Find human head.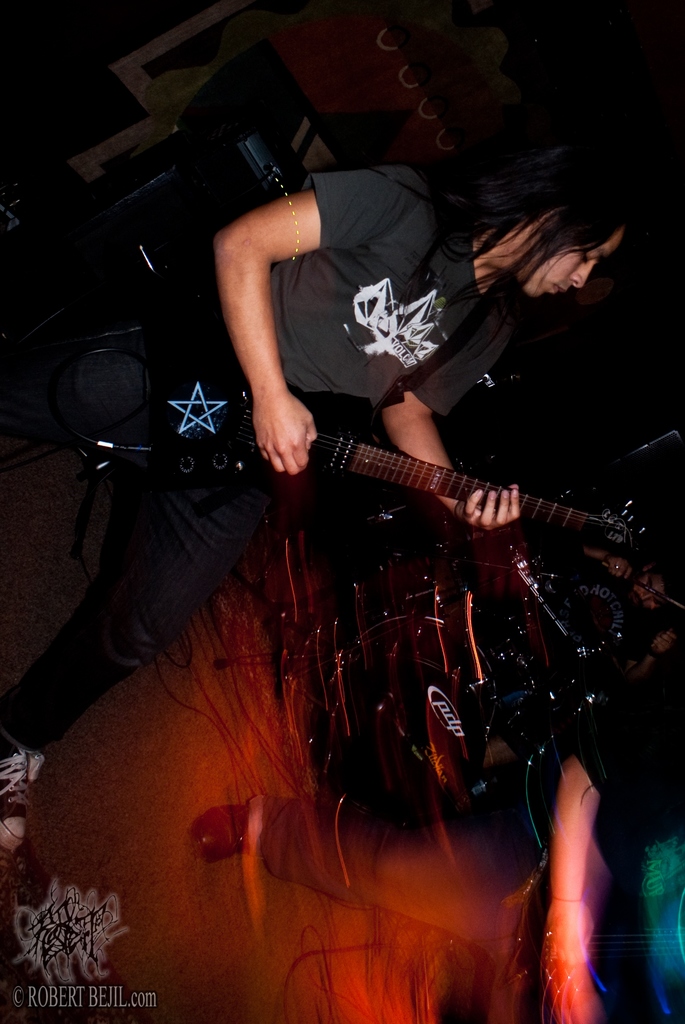
bbox=(469, 141, 640, 286).
